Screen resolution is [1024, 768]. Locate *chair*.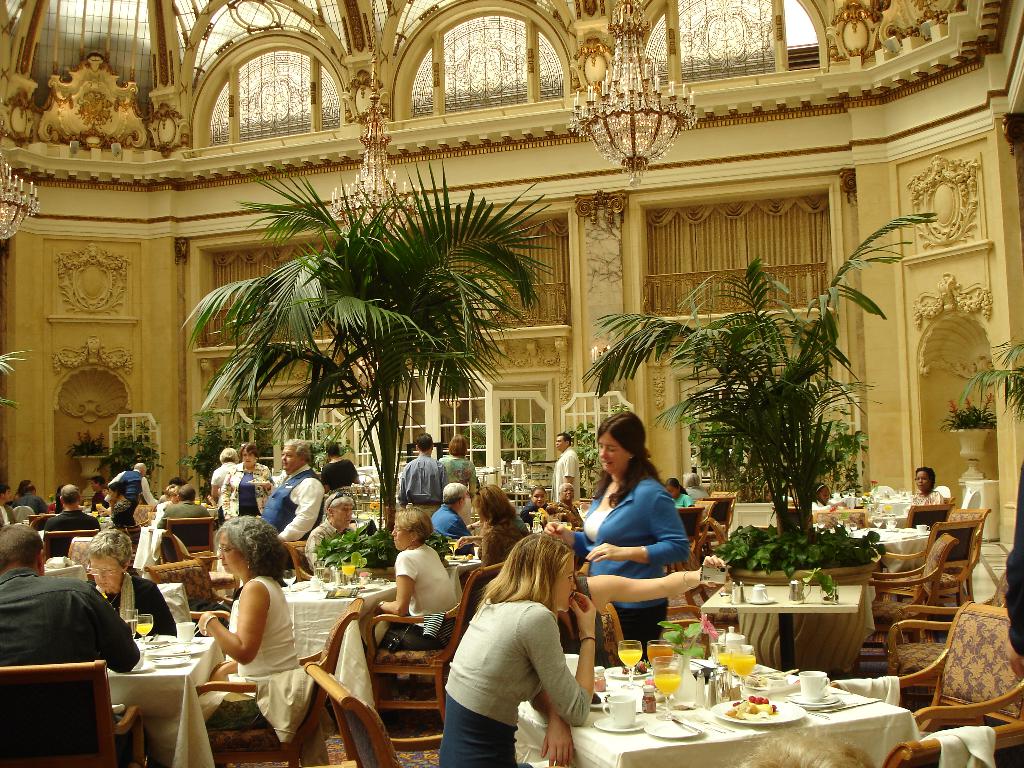
<box>938,505,988,604</box>.
